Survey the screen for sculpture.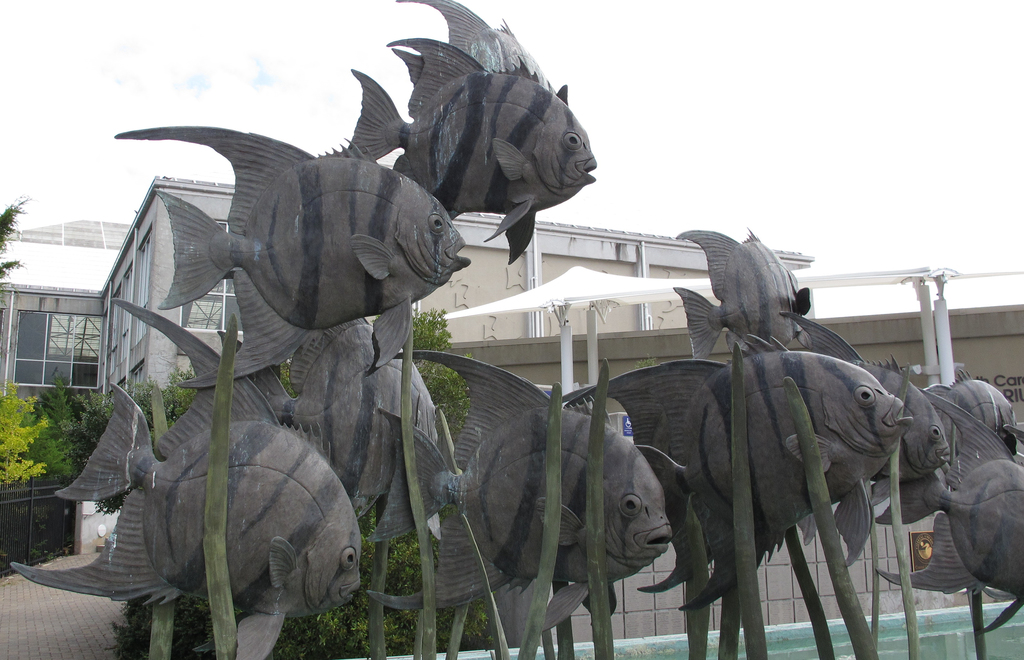
Survey found: bbox=[376, 346, 670, 599].
